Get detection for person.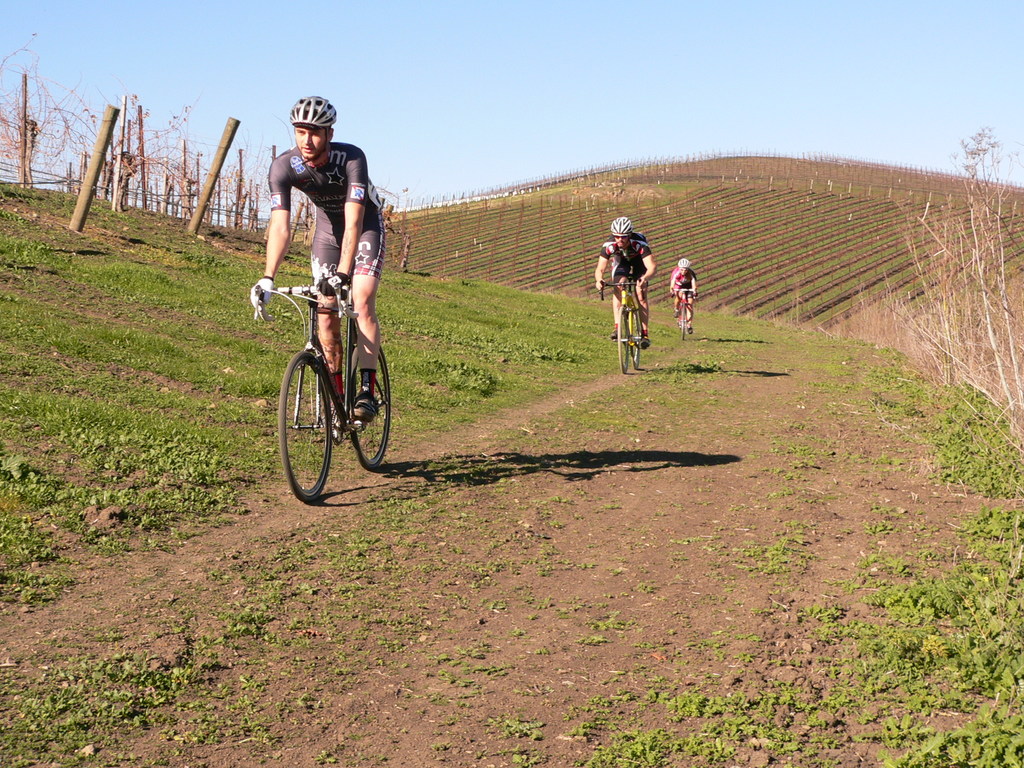
Detection: <bbox>250, 99, 387, 442</bbox>.
